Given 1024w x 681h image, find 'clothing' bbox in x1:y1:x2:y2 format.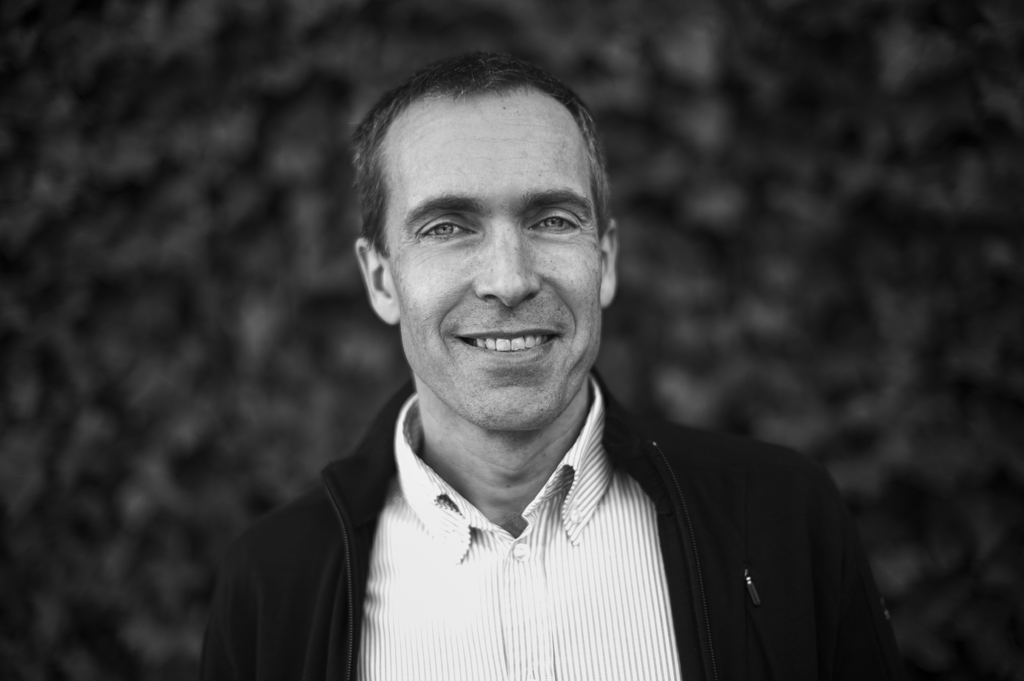
244:419:769:663.
